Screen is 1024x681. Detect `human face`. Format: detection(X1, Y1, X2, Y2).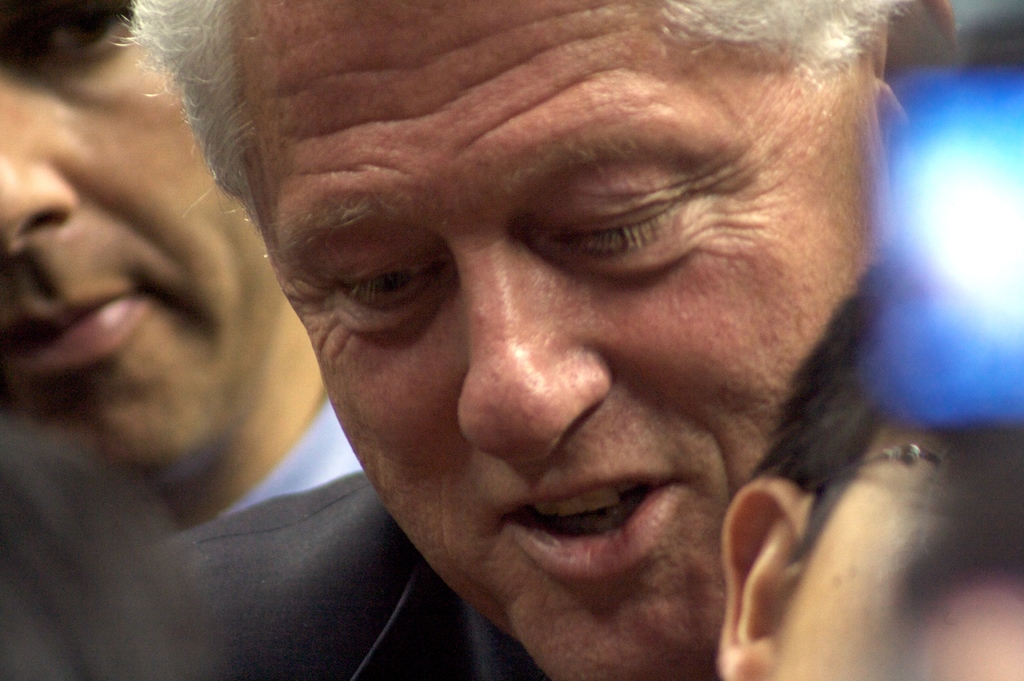
detection(248, 0, 887, 680).
